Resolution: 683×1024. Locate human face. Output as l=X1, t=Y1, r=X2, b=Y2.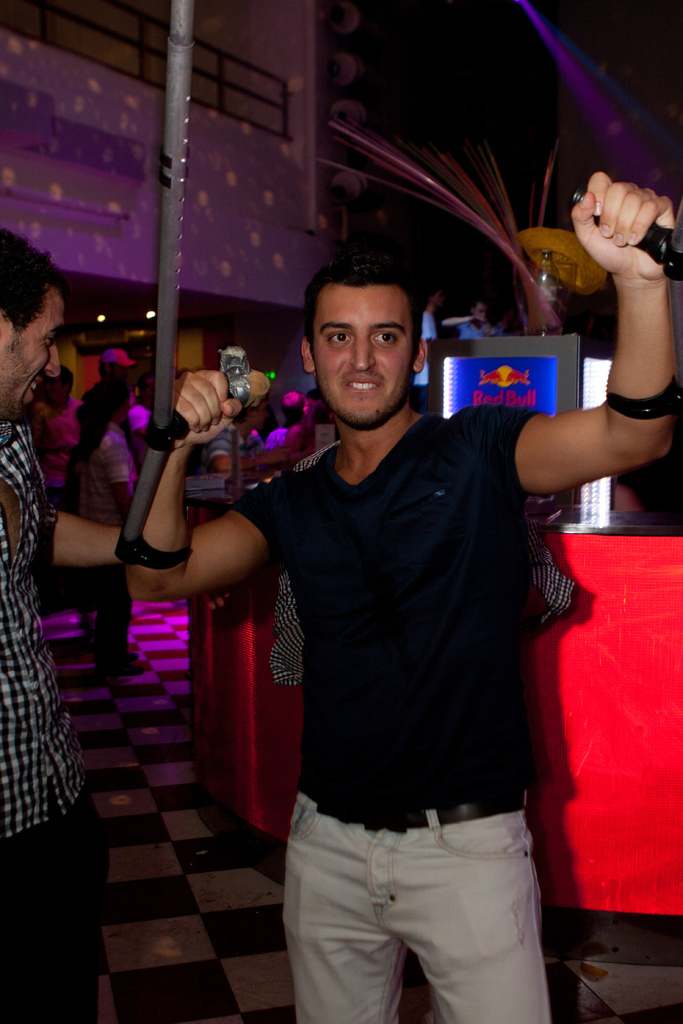
l=315, t=281, r=423, b=433.
